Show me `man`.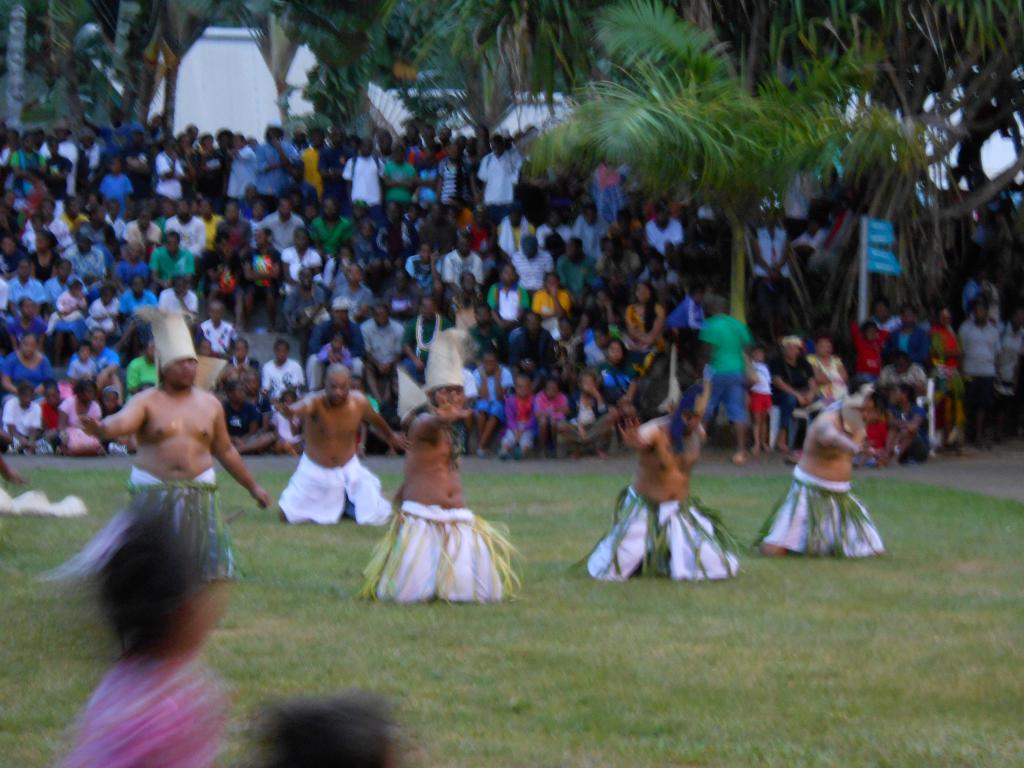
`man` is here: 755,214,797,300.
